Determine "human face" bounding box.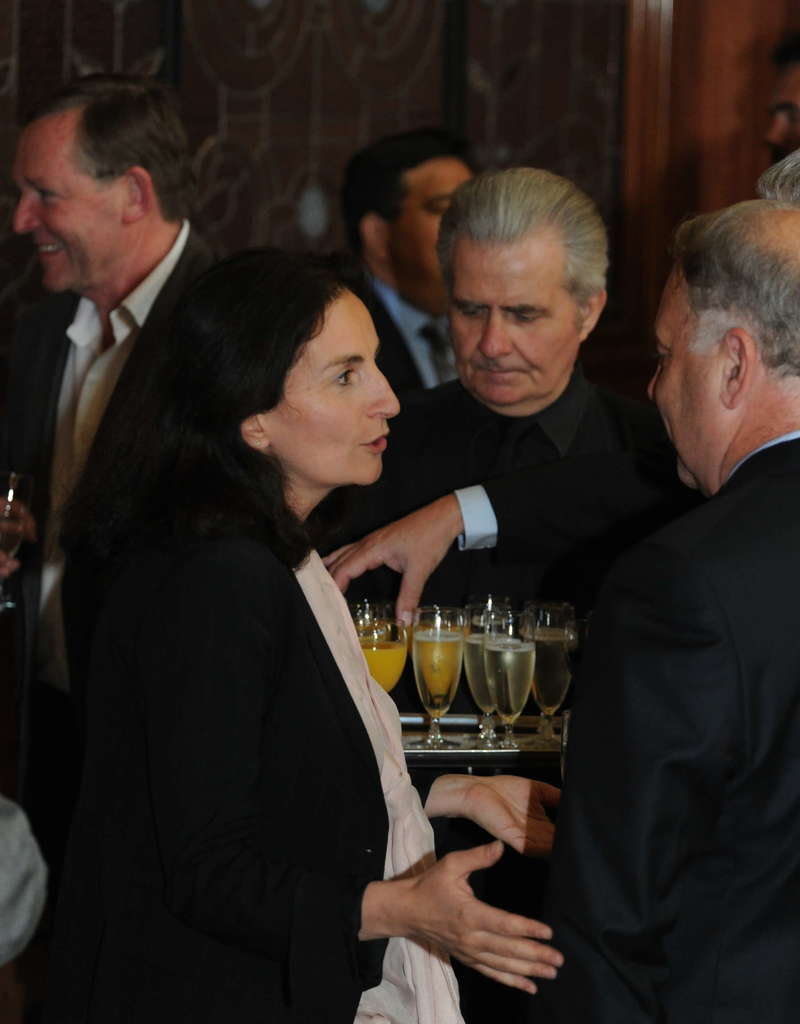
Determined: [left=277, top=289, right=401, bottom=483].
